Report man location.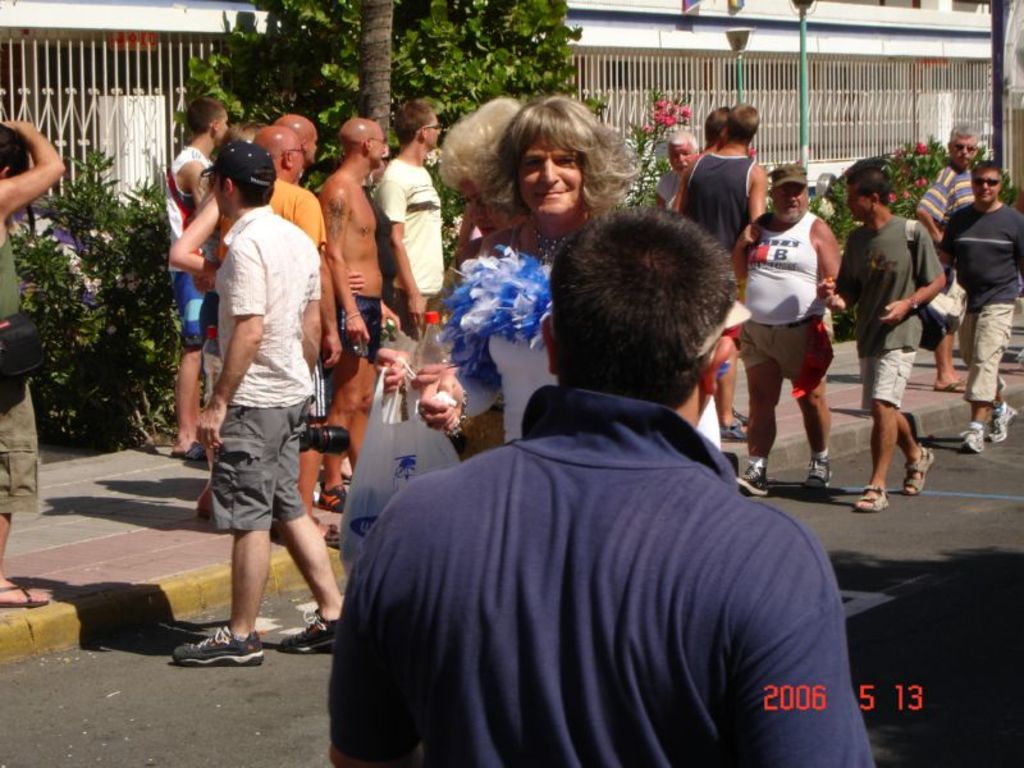
Report: <bbox>333, 195, 860, 767</bbox>.
